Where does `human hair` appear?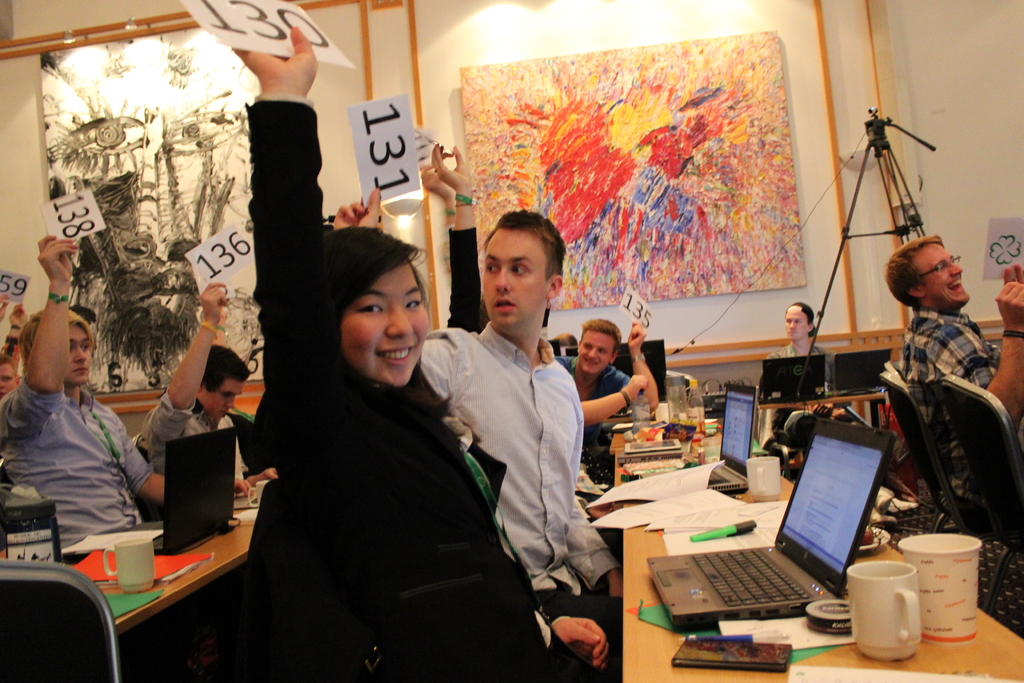
Appears at l=15, t=307, r=92, b=372.
